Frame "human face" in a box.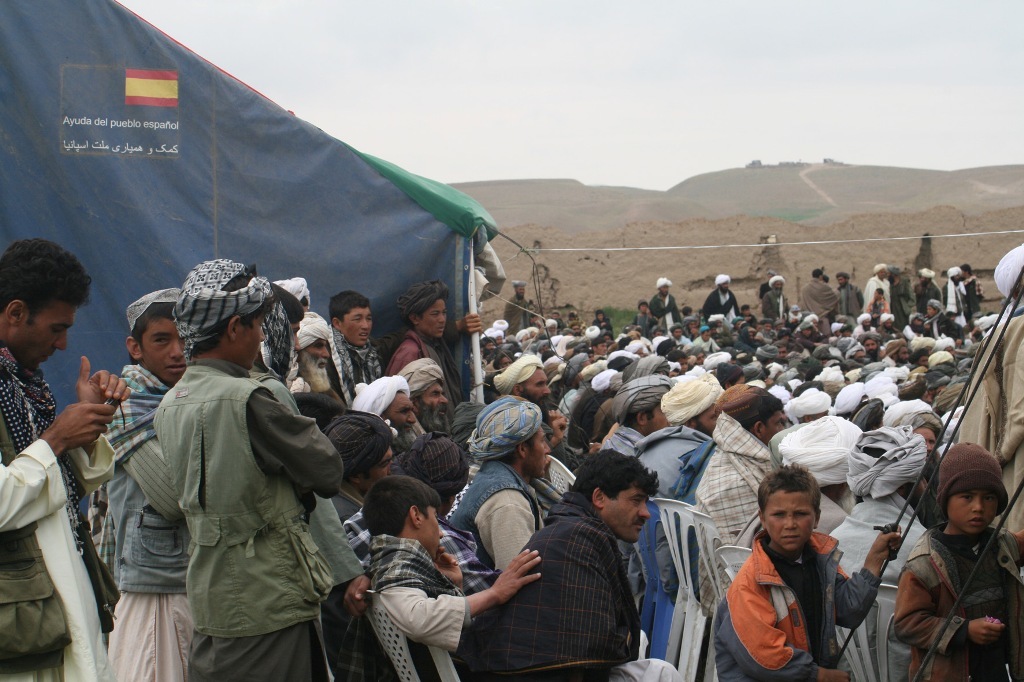
594,312,606,326.
